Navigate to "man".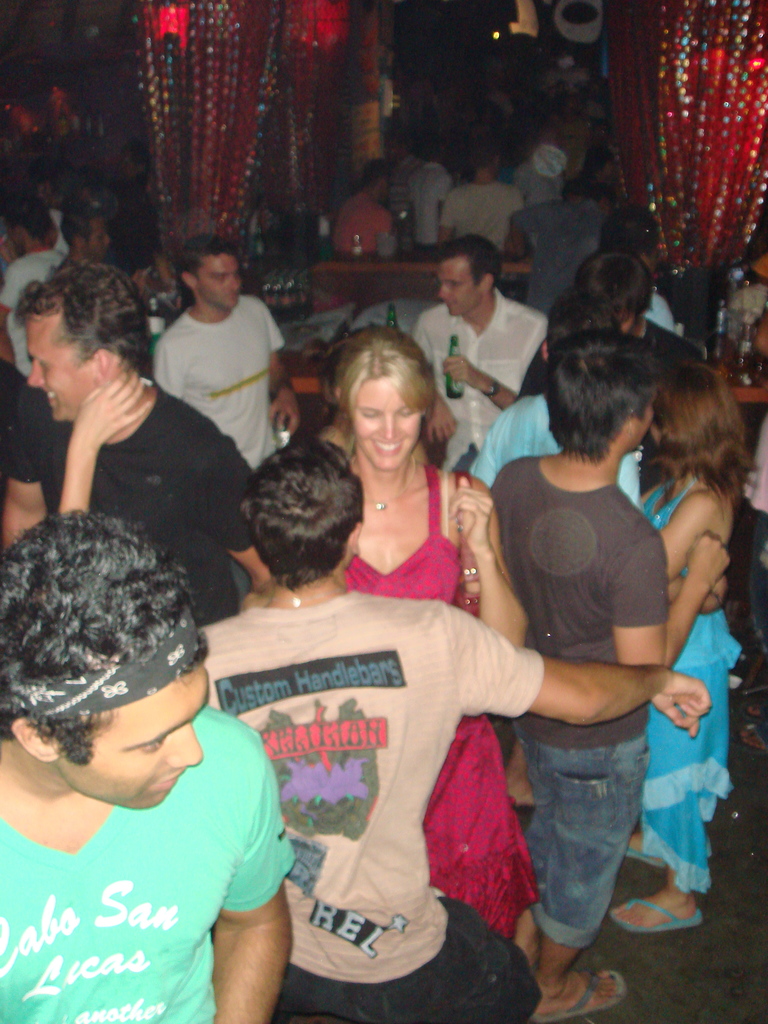
Navigation target: <box>0,517,318,1009</box>.
